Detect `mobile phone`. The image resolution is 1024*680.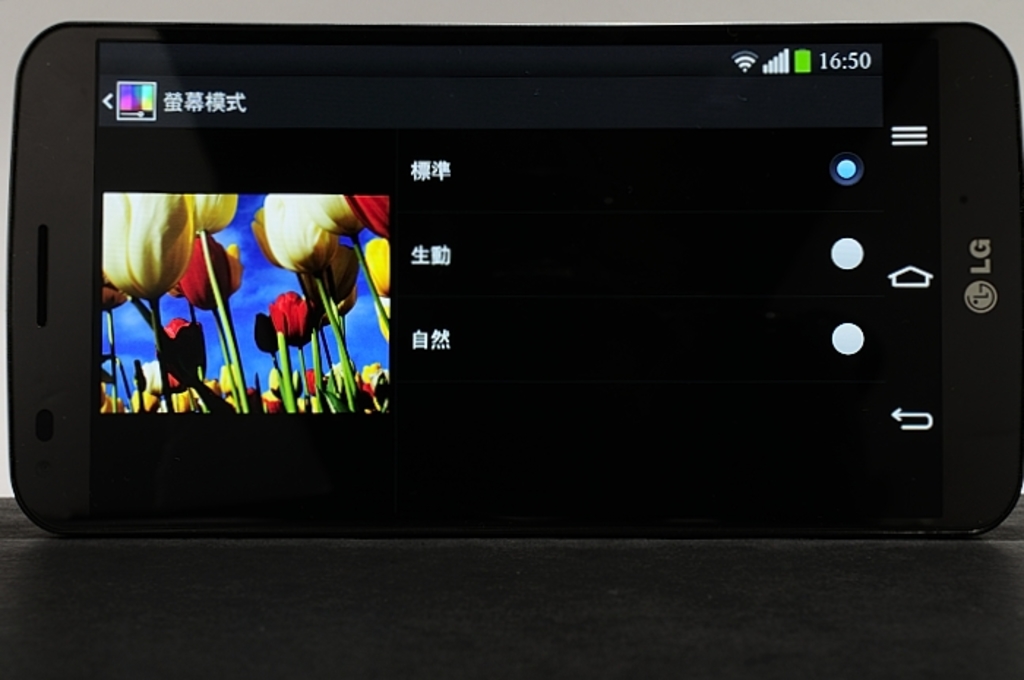
[left=3, top=19, right=1023, bottom=538].
